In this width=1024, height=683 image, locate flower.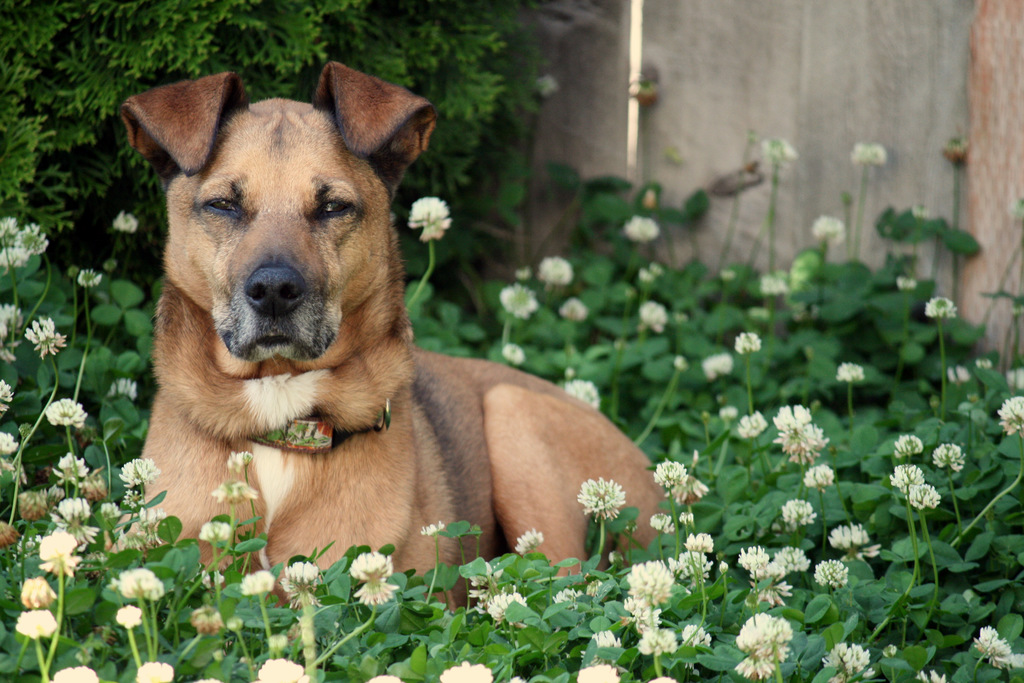
Bounding box: bbox=(576, 475, 628, 522).
